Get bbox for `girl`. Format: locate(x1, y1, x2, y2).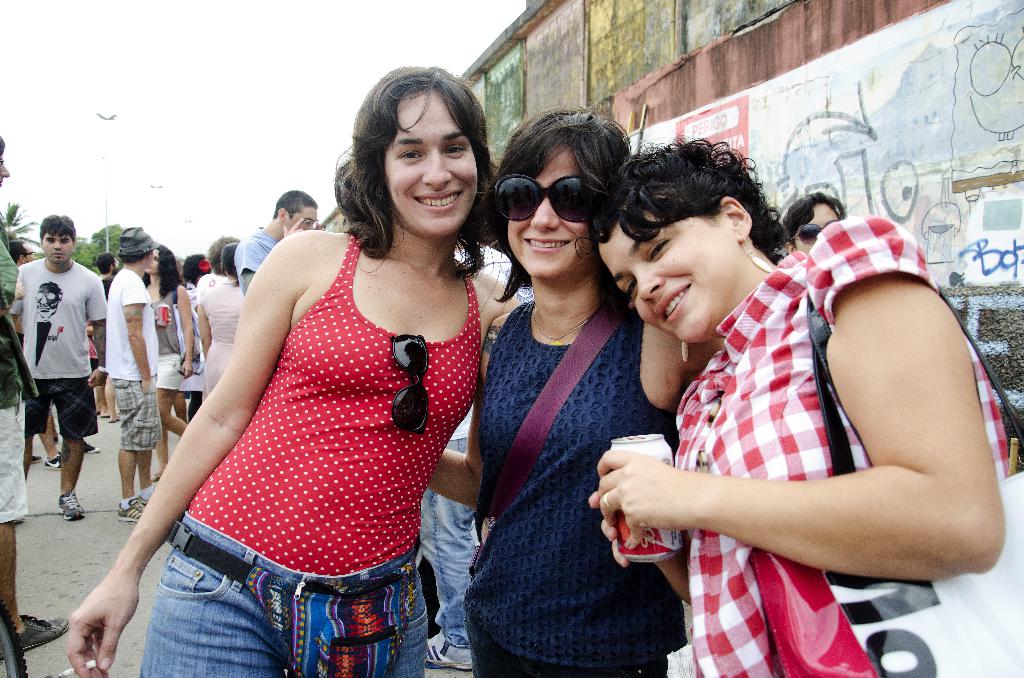
locate(139, 243, 190, 485).
